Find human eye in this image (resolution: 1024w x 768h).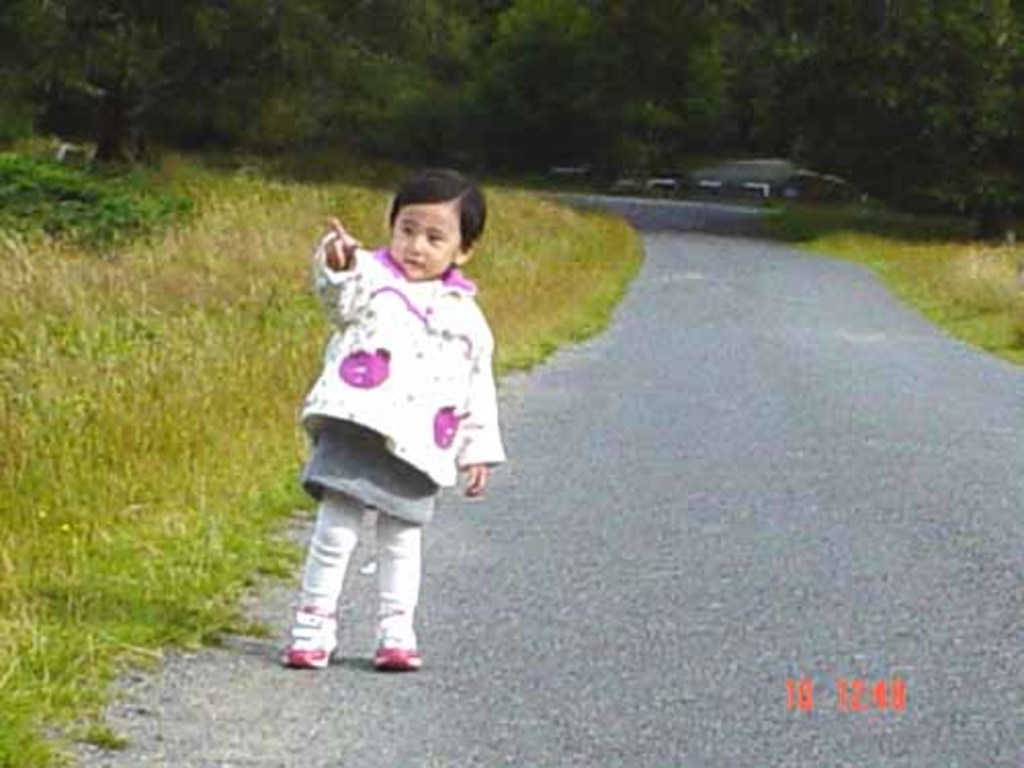
(left=430, top=233, right=446, bottom=246).
